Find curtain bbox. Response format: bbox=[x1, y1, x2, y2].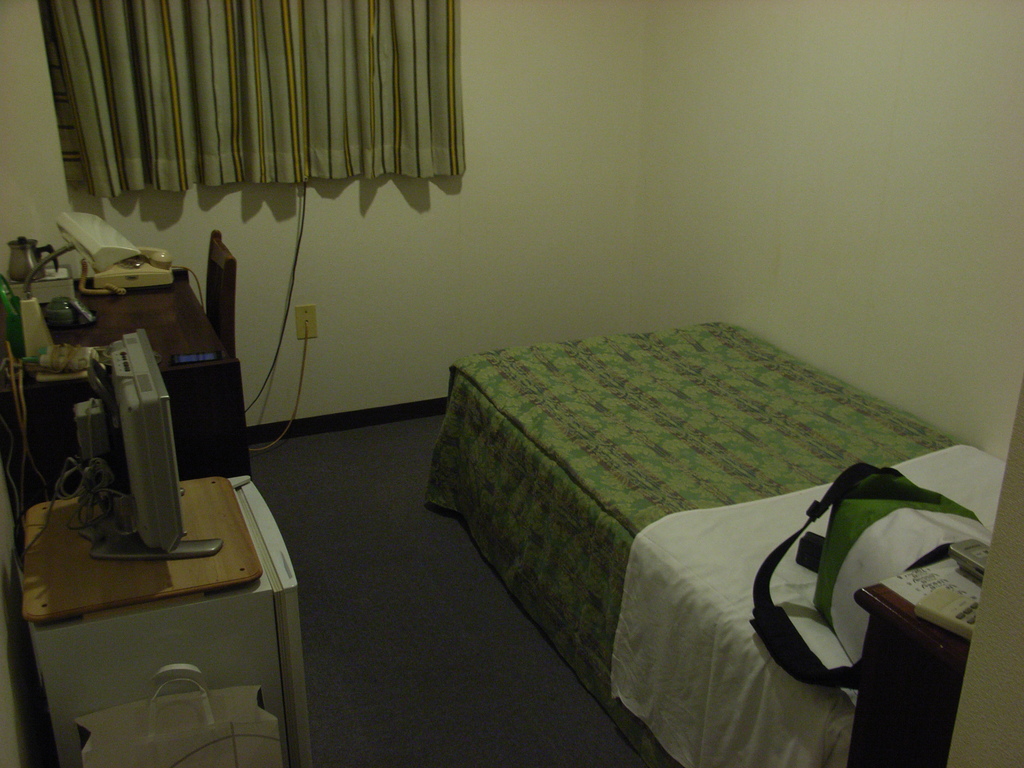
bbox=[33, 0, 470, 204].
